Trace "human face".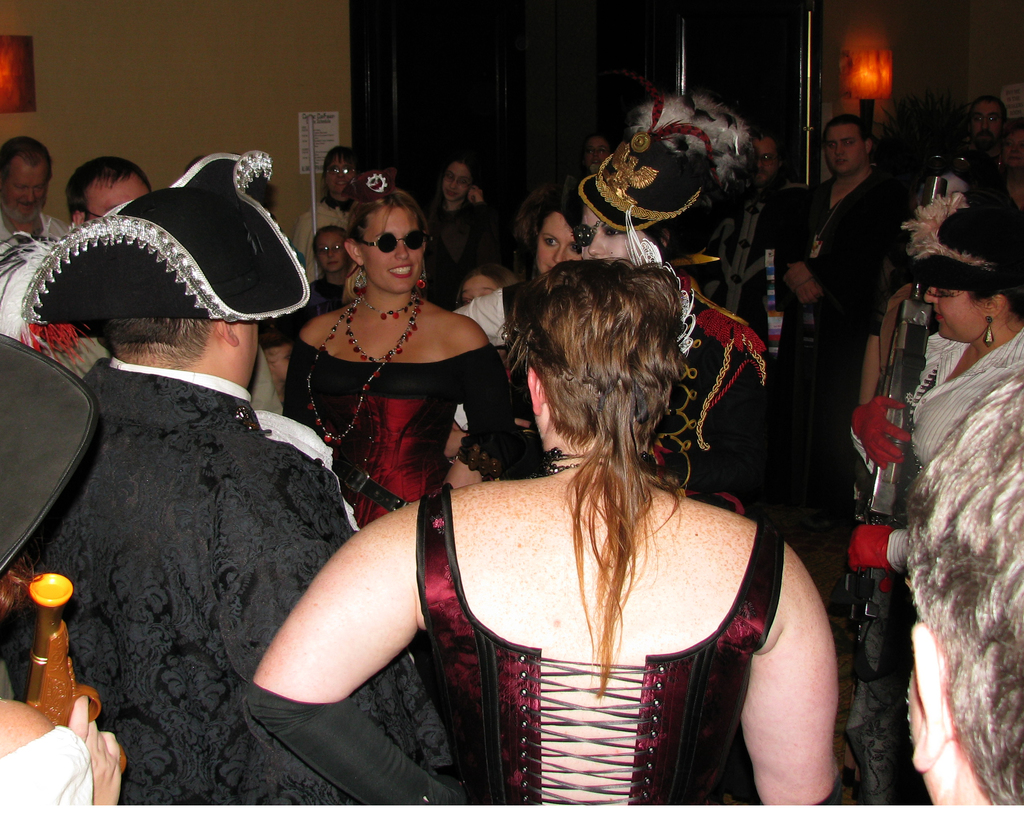
Traced to x1=323 y1=152 x2=356 y2=193.
